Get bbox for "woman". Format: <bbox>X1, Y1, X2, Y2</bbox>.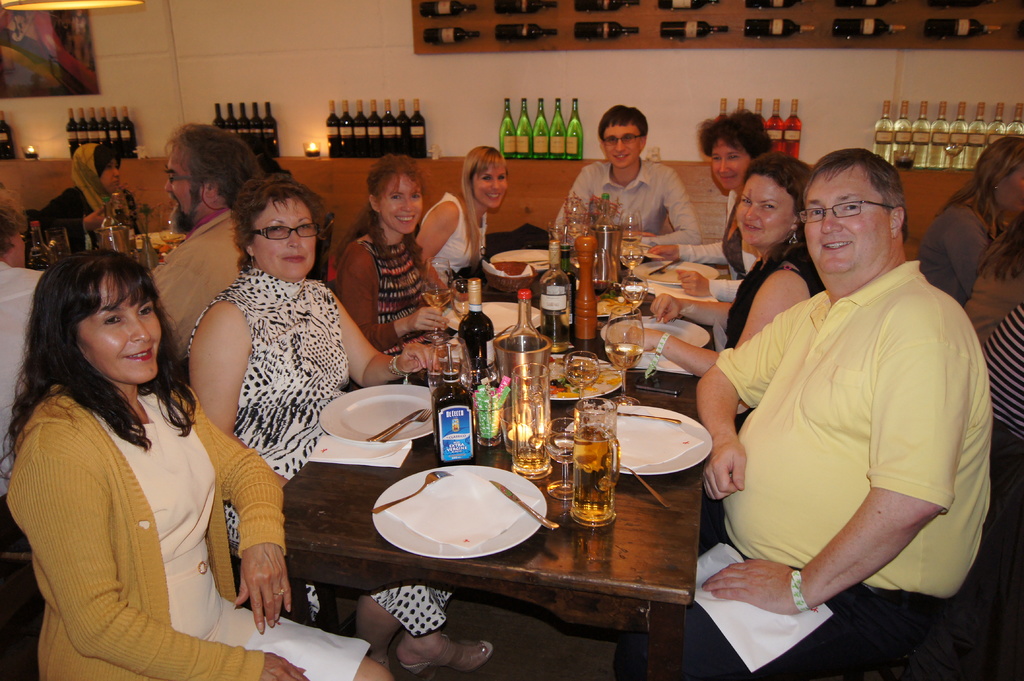
<bbox>414, 145, 508, 286</bbox>.
